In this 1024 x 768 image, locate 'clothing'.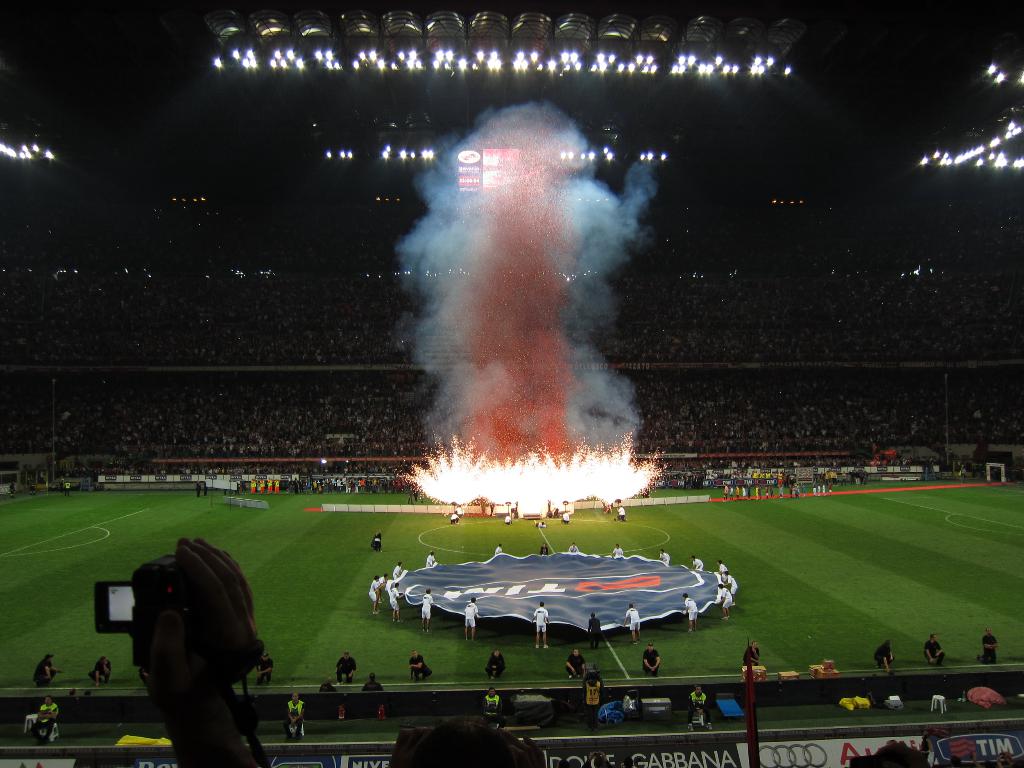
Bounding box: [x1=22, y1=704, x2=57, y2=737].
